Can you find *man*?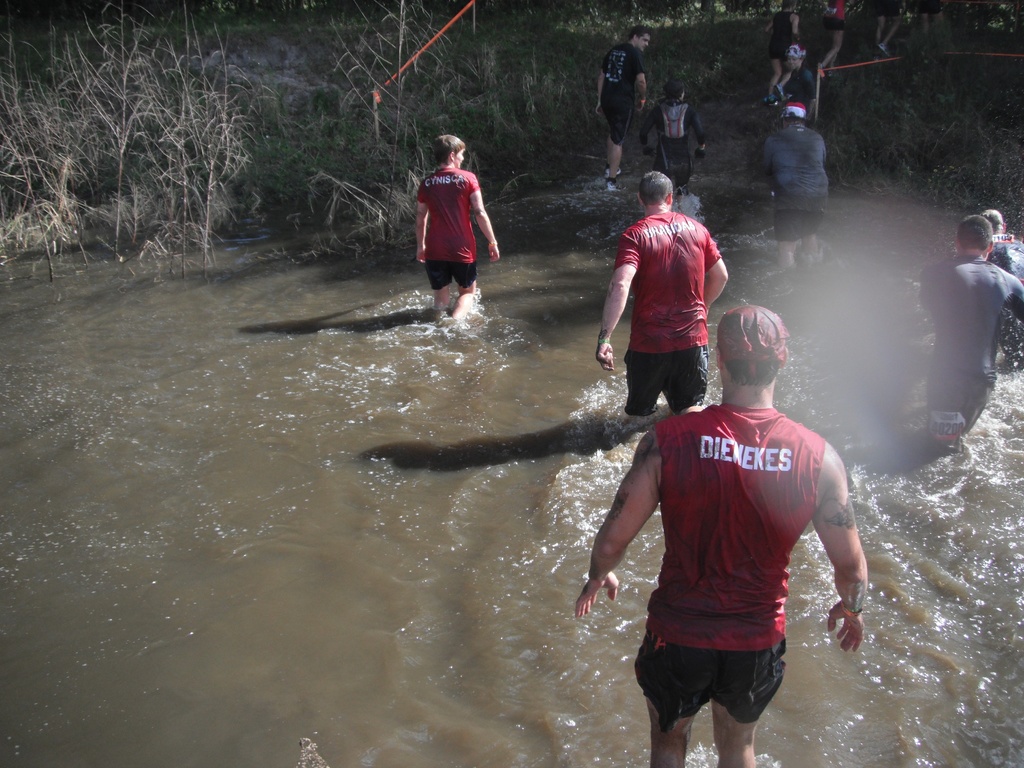
Yes, bounding box: bbox=[601, 168, 731, 448].
